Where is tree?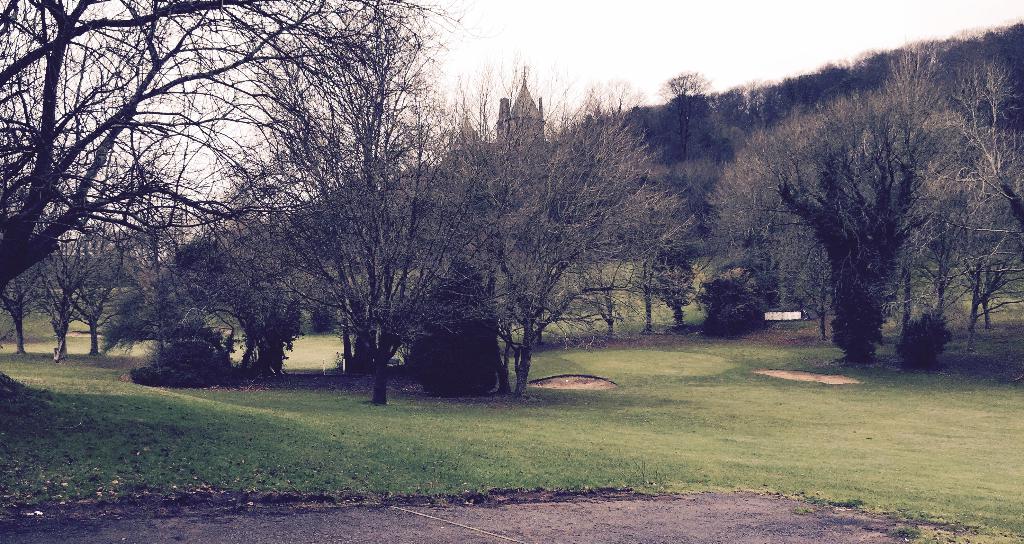
detection(662, 67, 712, 93).
